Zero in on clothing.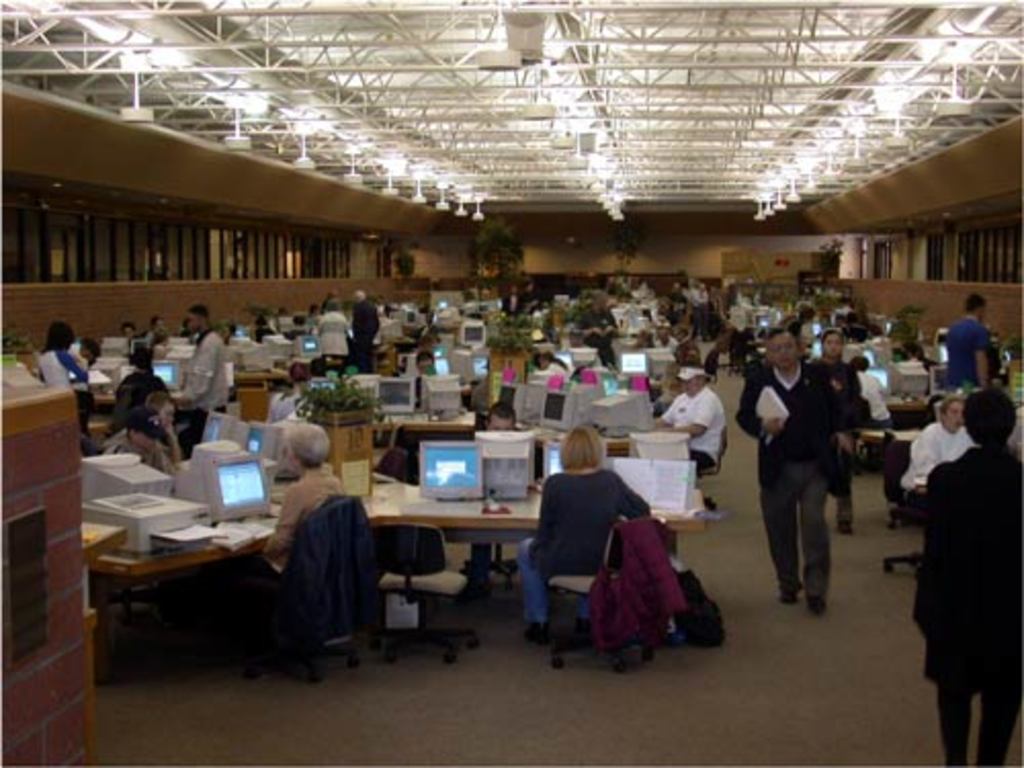
Zeroed in: <region>911, 436, 1022, 766</region>.
